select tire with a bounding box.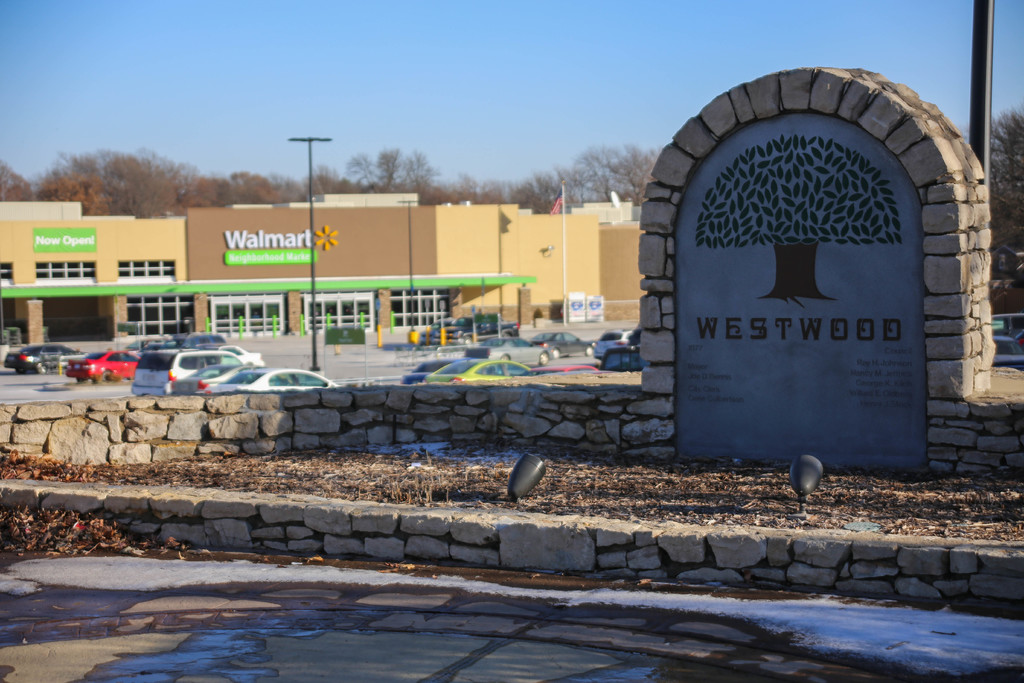
[x1=538, y1=352, x2=550, y2=368].
